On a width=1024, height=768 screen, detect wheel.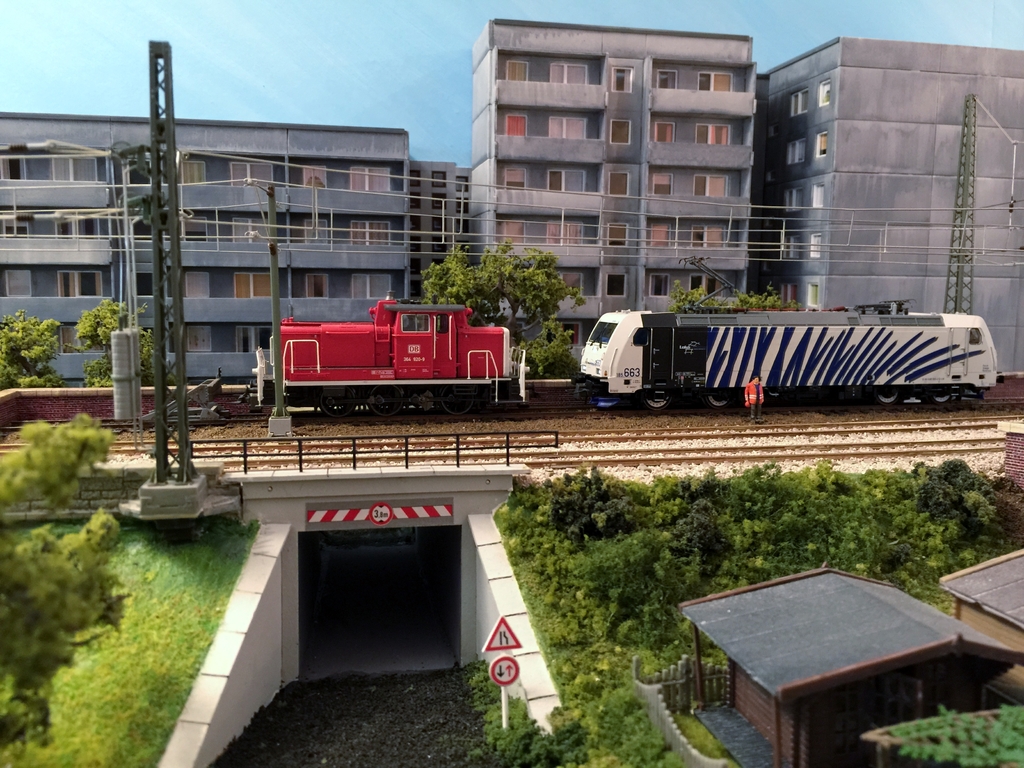
(x1=640, y1=388, x2=675, y2=411).
